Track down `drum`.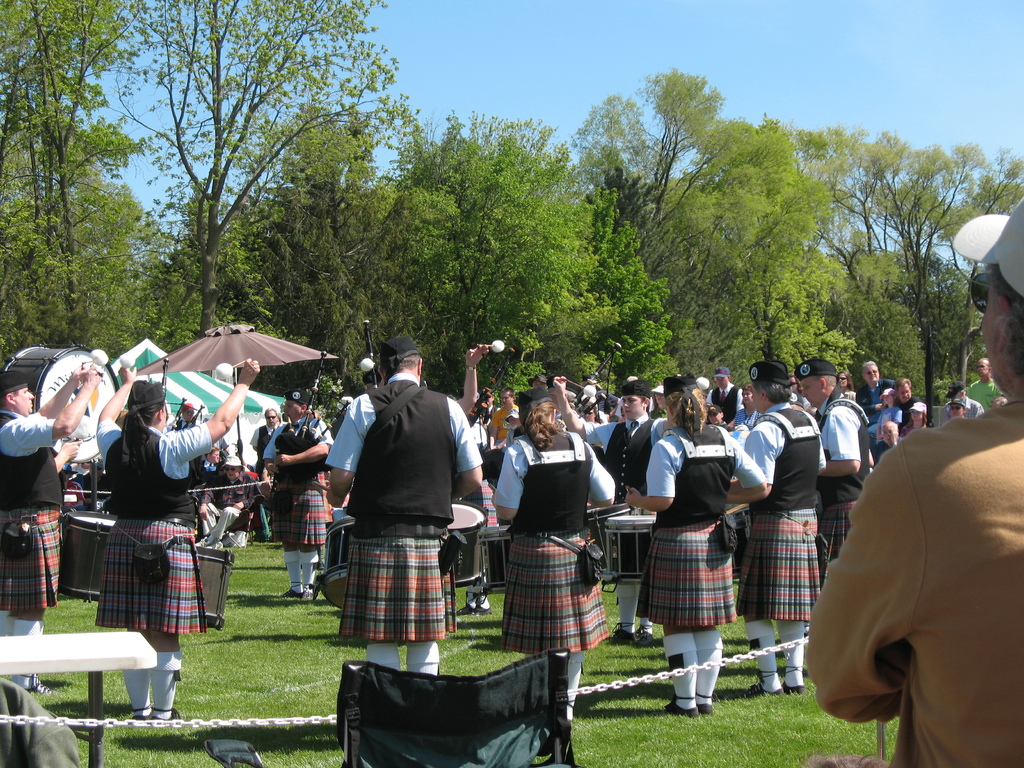
Tracked to 445 500 489 586.
